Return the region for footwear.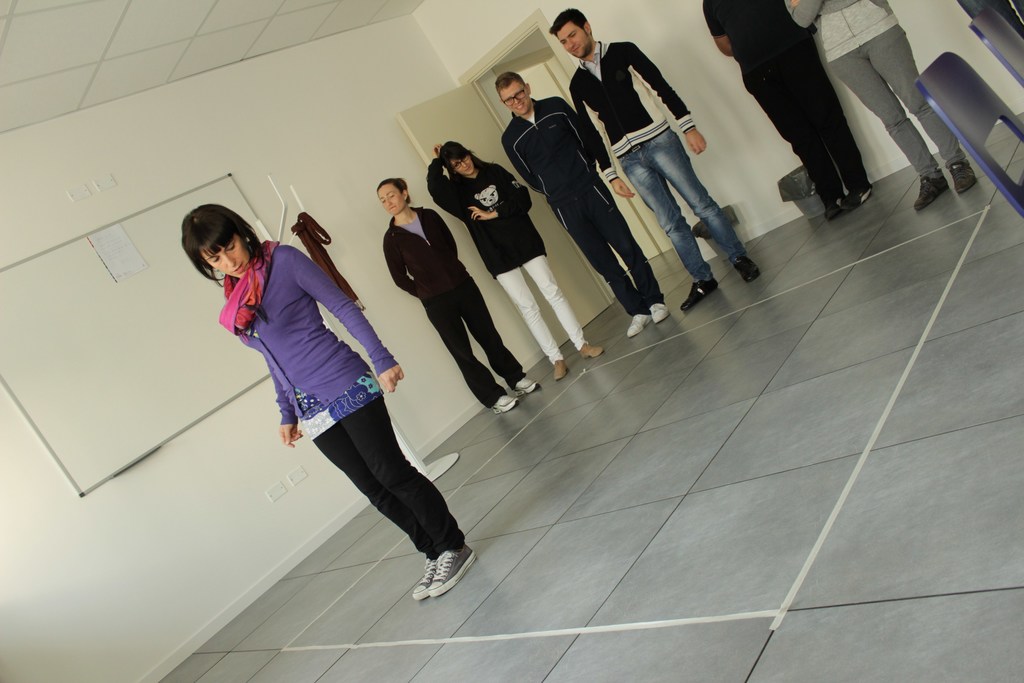
Rect(676, 278, 715, 312).
